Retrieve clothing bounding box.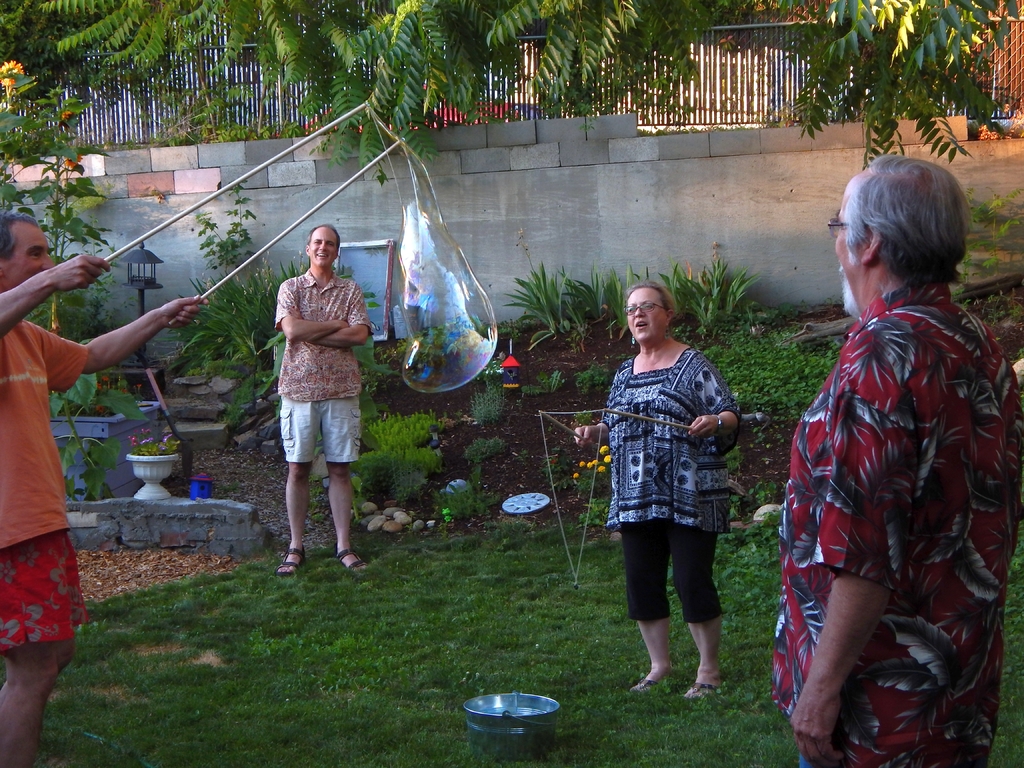
Bounding box: bbox(771, 280, 1020, 767).
